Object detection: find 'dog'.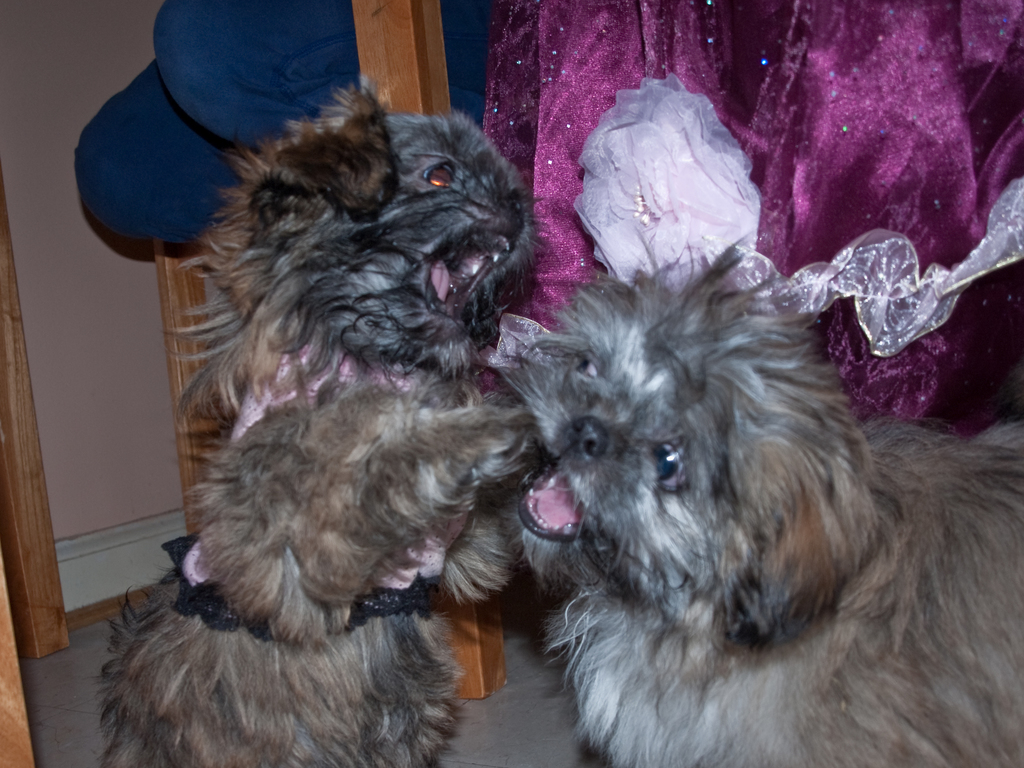
locate(490, 230, 1023, 767).
